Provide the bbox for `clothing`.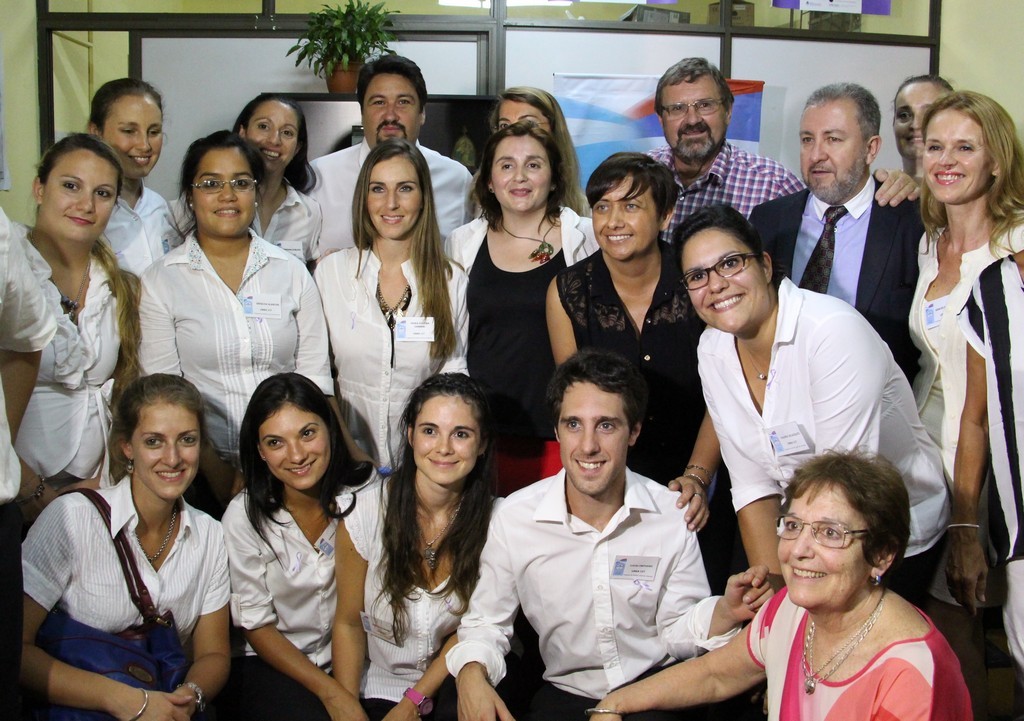
<bbox>42, 456, 232, 702</bbox>.
